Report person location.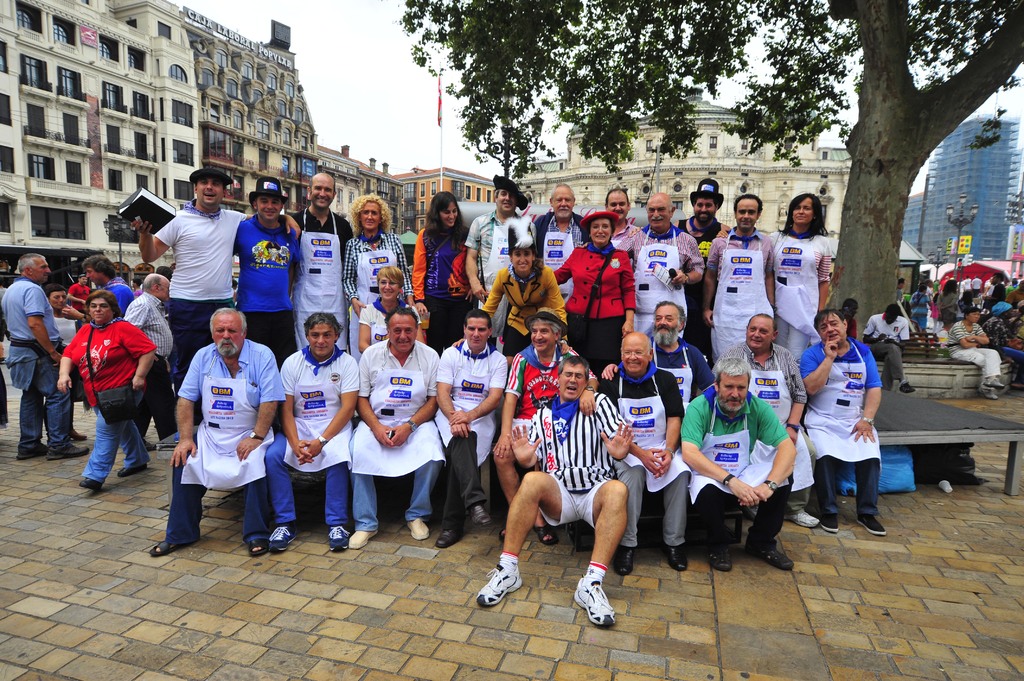
Report: (x1=129, y1=171, x2=306, y2=385).
